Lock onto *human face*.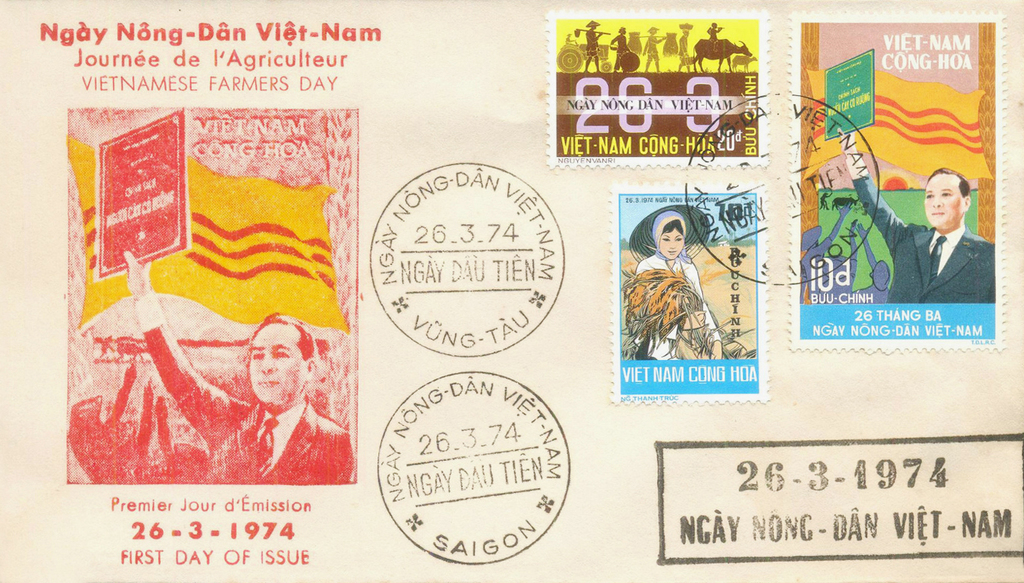
Locked: 924,178,962,226.
